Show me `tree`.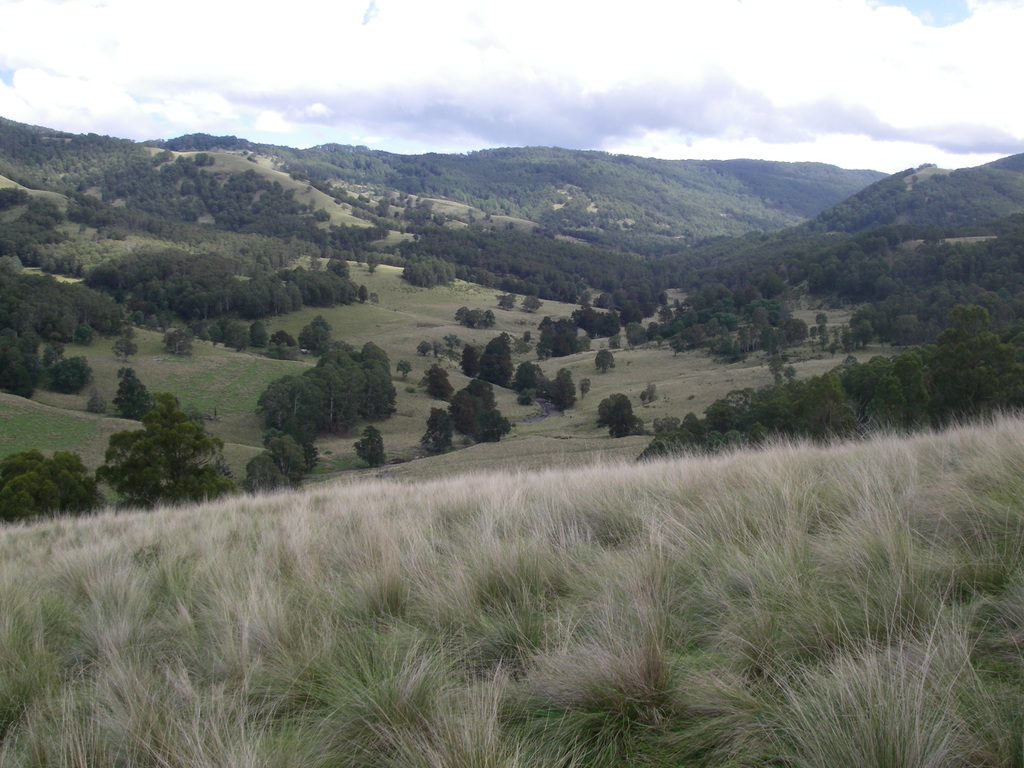
`tree` is here: bbox(369, 261, 378, 275).
